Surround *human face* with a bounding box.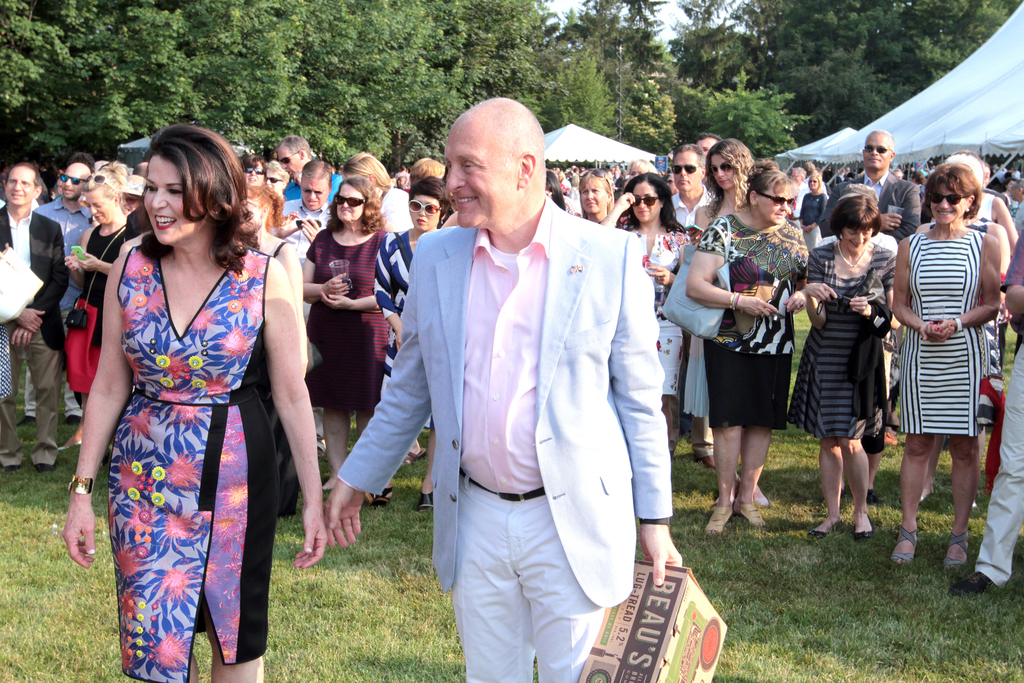
region(860, 140, 886, 169).
